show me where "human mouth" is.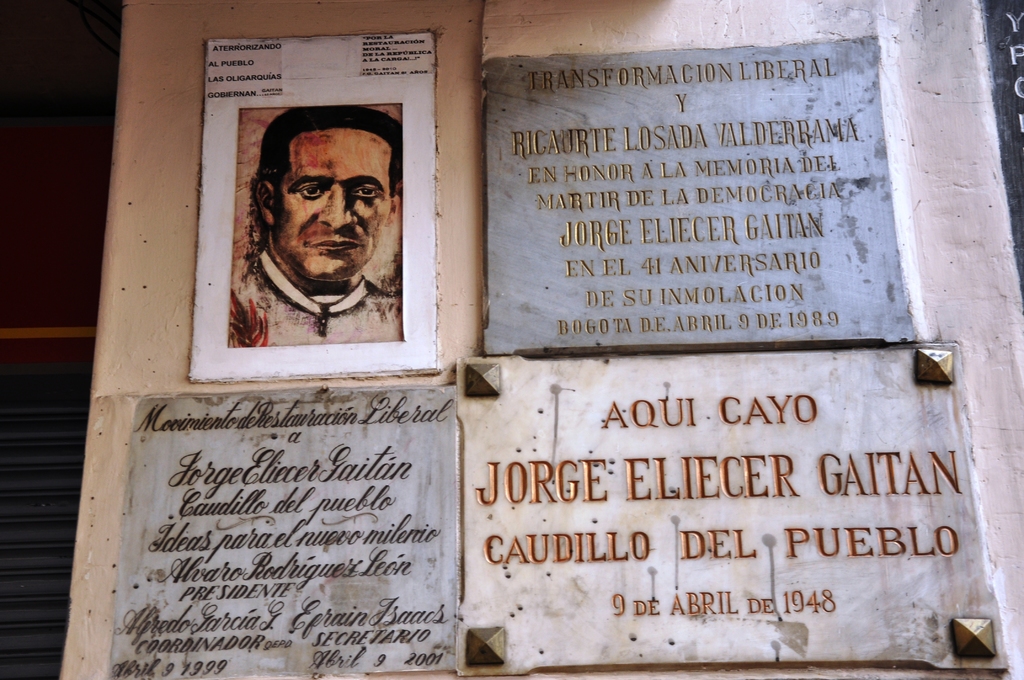
"human mouth" is at <bbox>307, 233, 362, 261</bbox>.
